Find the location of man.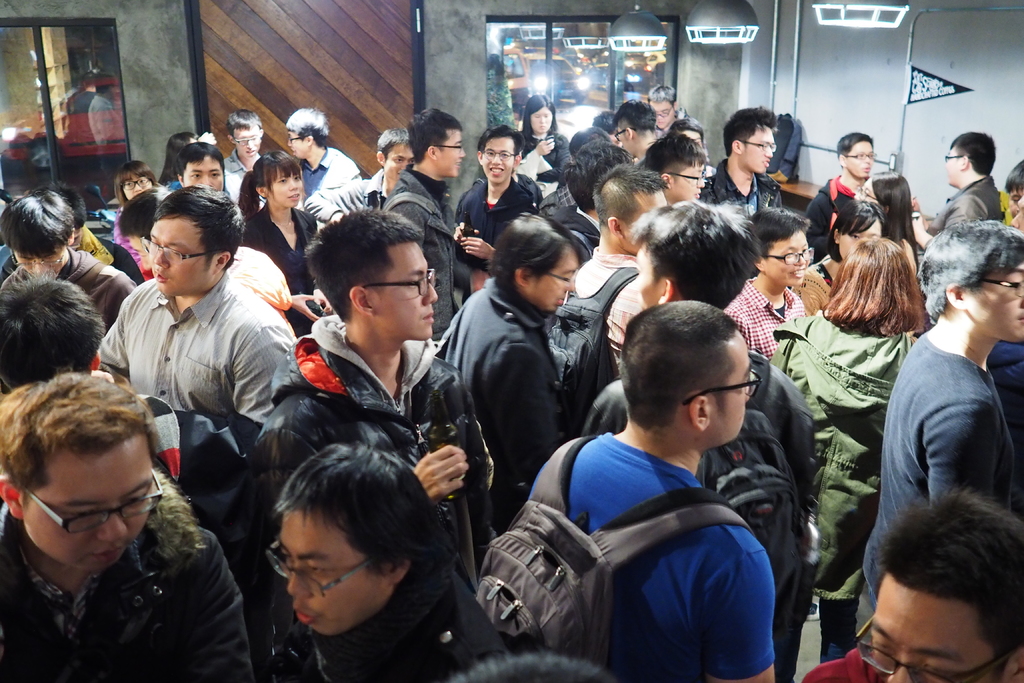
Location: left=236, top=209, right=512, bottom=668.
